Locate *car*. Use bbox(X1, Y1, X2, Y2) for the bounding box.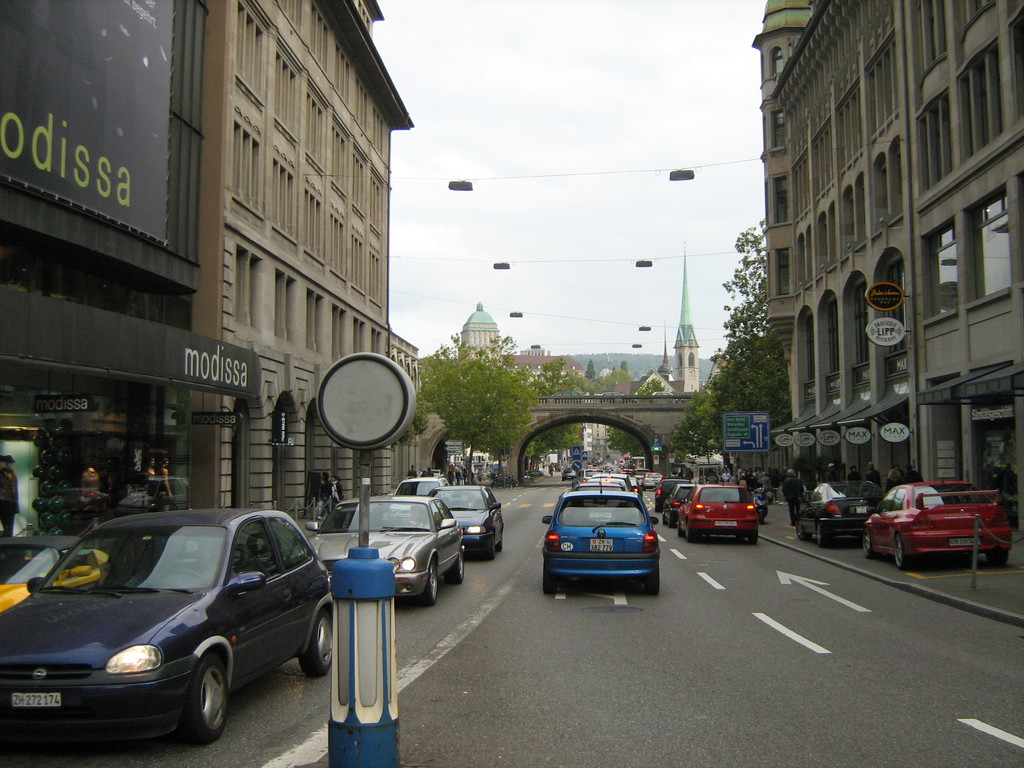
bbox(541, 488, 662, 598).
